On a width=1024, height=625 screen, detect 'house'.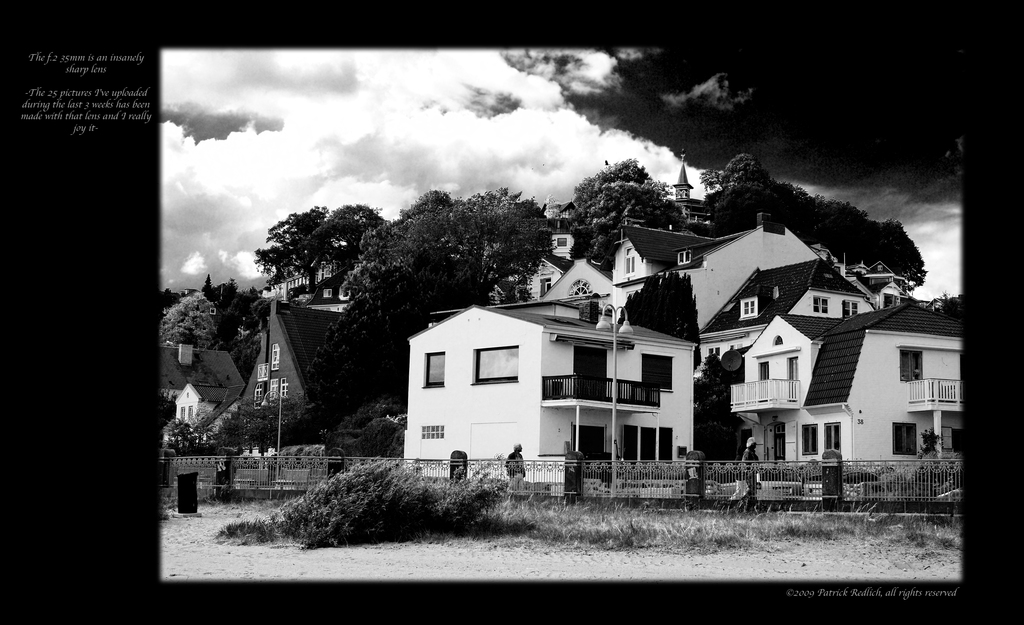
l=154, t=338, r=244, b=444.
